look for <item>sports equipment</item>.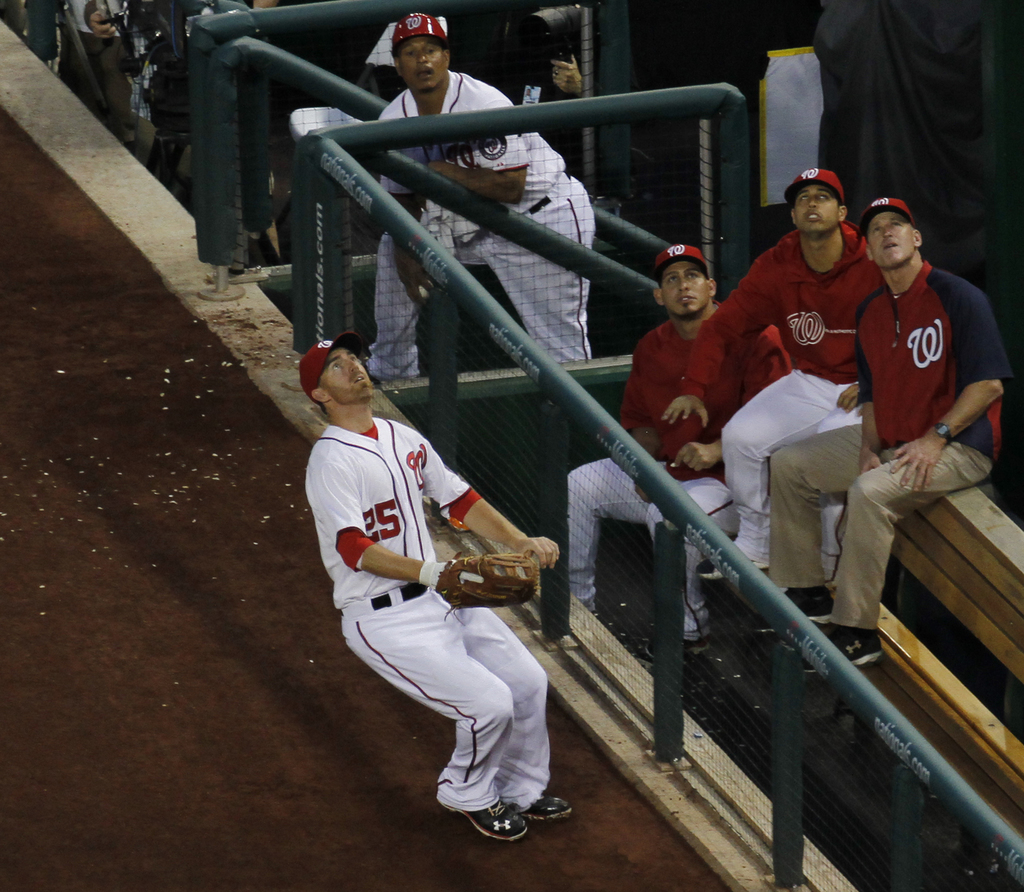
Found: (429, 553, 545, 620).
